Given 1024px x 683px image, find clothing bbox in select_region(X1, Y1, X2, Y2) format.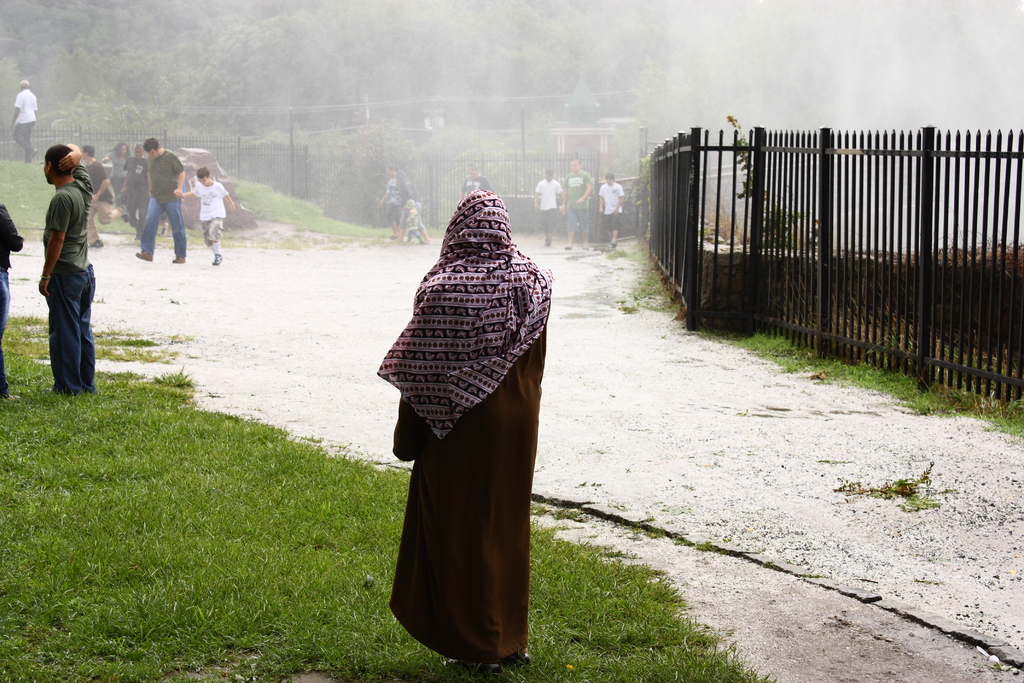
select_region(87, 160, 118, 245).
